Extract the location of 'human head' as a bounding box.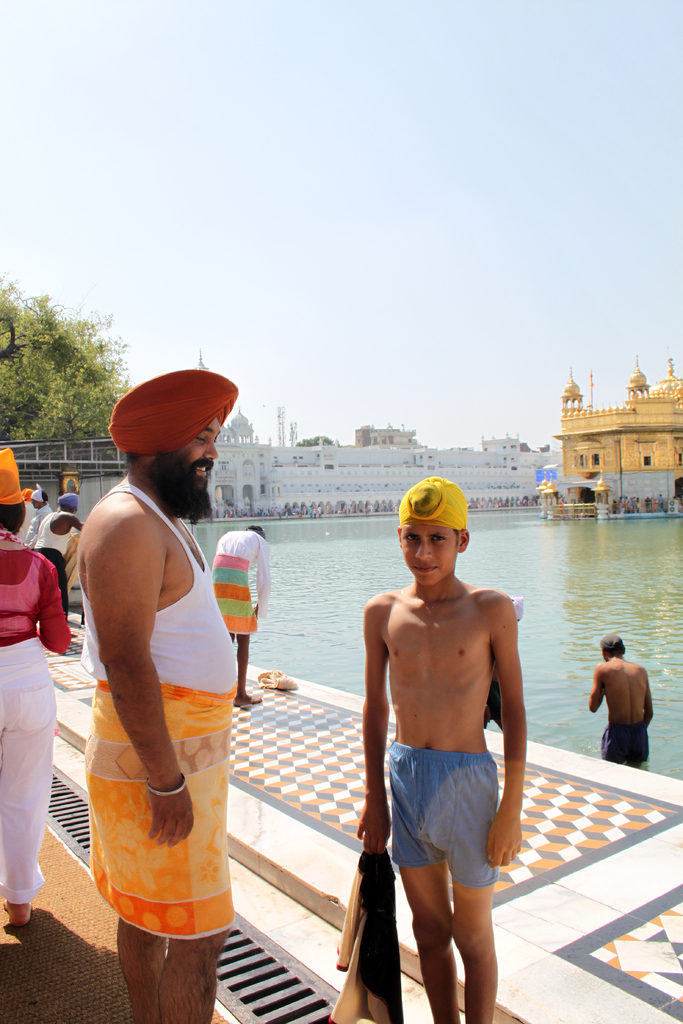
Rect(31, 489, 49, 508).
